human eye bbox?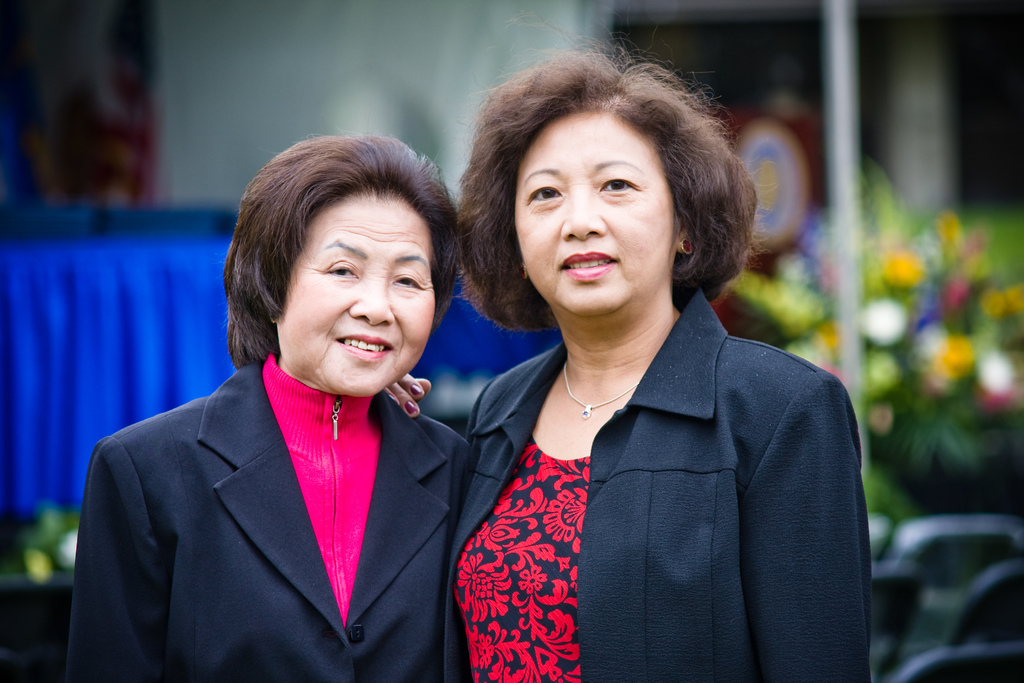
<region>519, 178, 563, 215</region>
